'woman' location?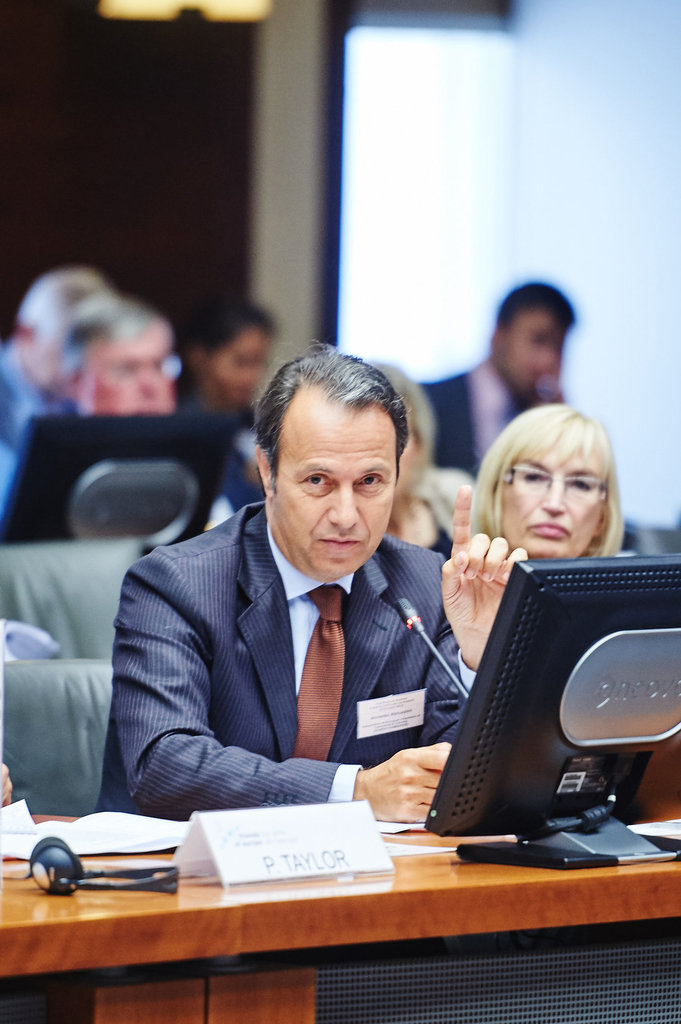
region(471, 402, 620, 559)
